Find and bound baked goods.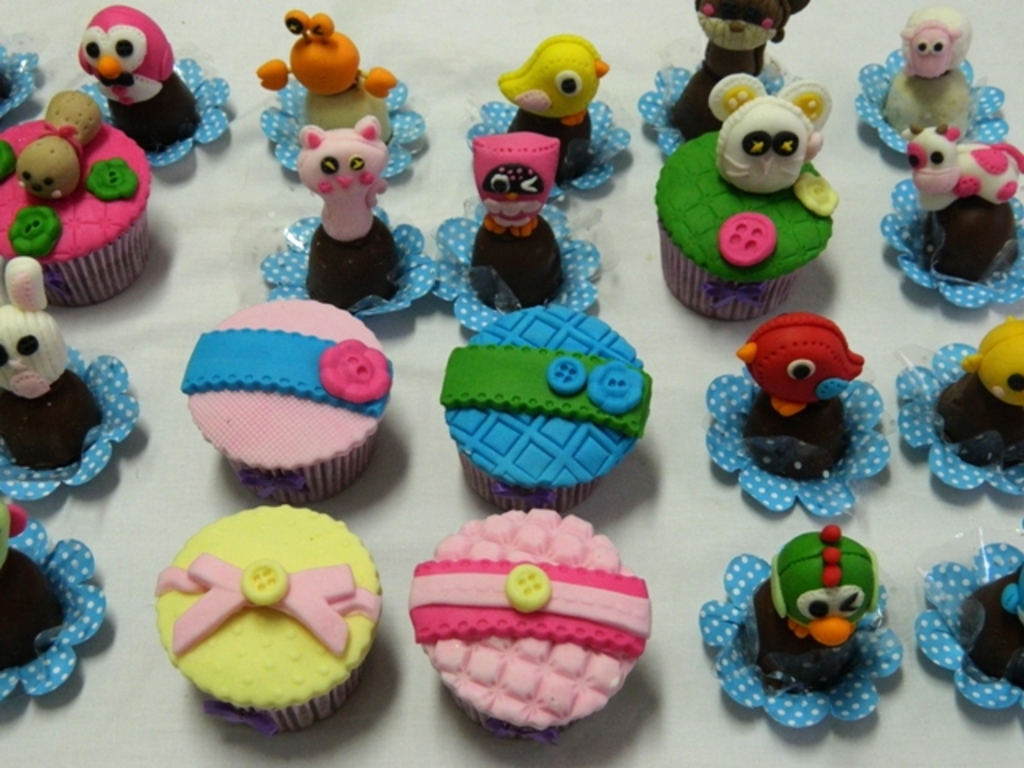
Bound: Rect(0, 256, 96, 480).
